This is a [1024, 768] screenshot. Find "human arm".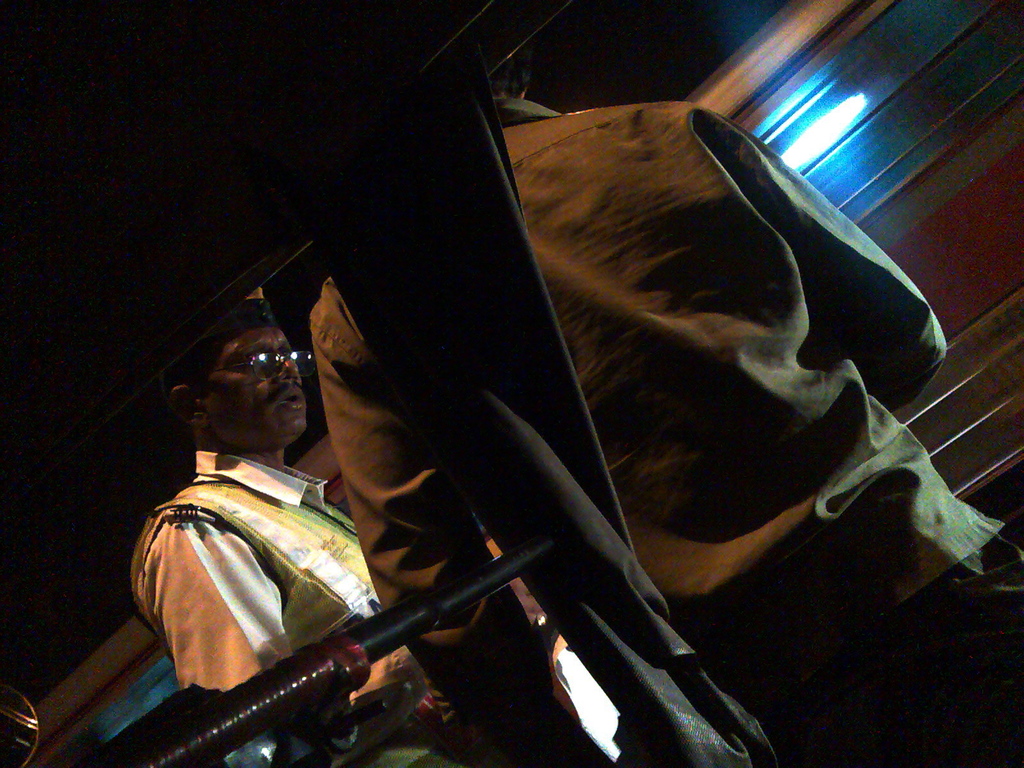
Bounding box: region(695, 102, 948, 414).
